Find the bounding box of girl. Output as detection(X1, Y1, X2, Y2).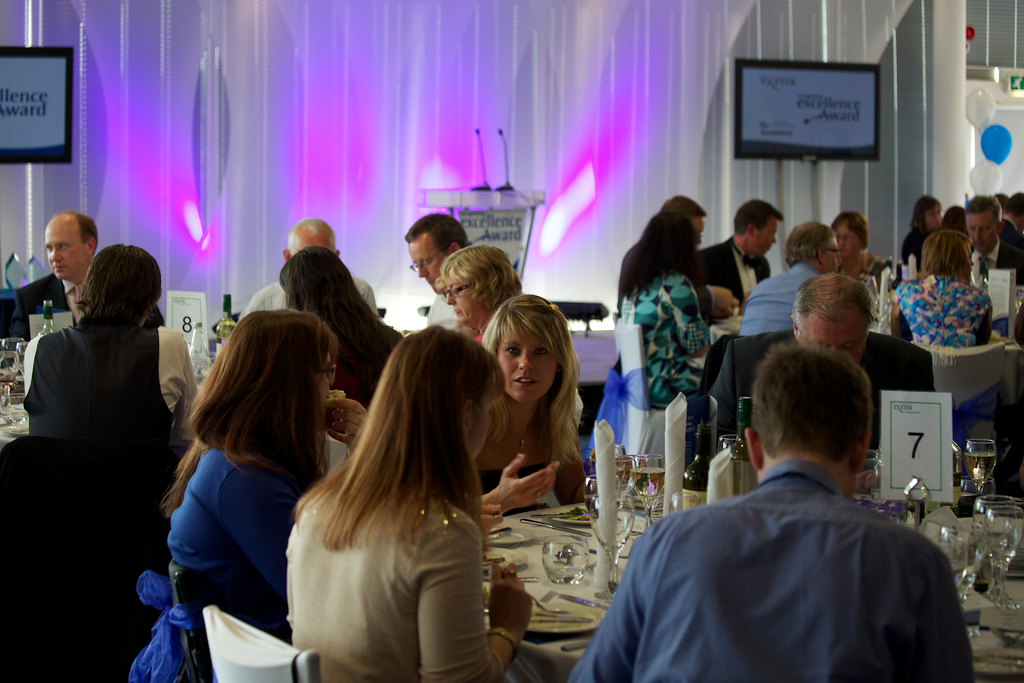
detection(620, 213, 705, 447).
